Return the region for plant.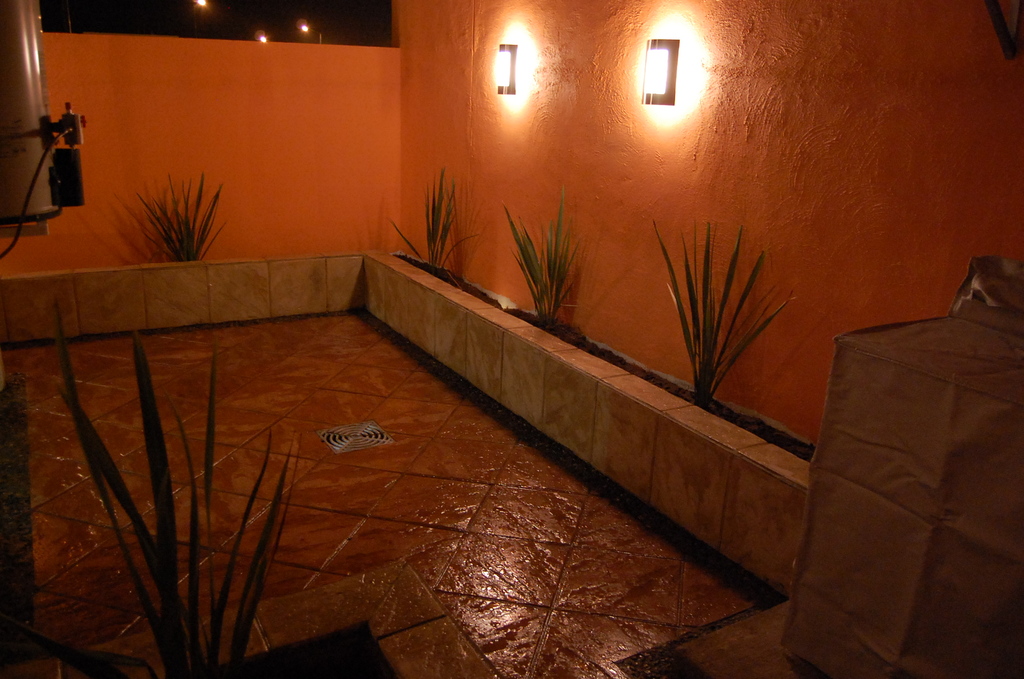
bbox=(53, 303, 307, 678).
